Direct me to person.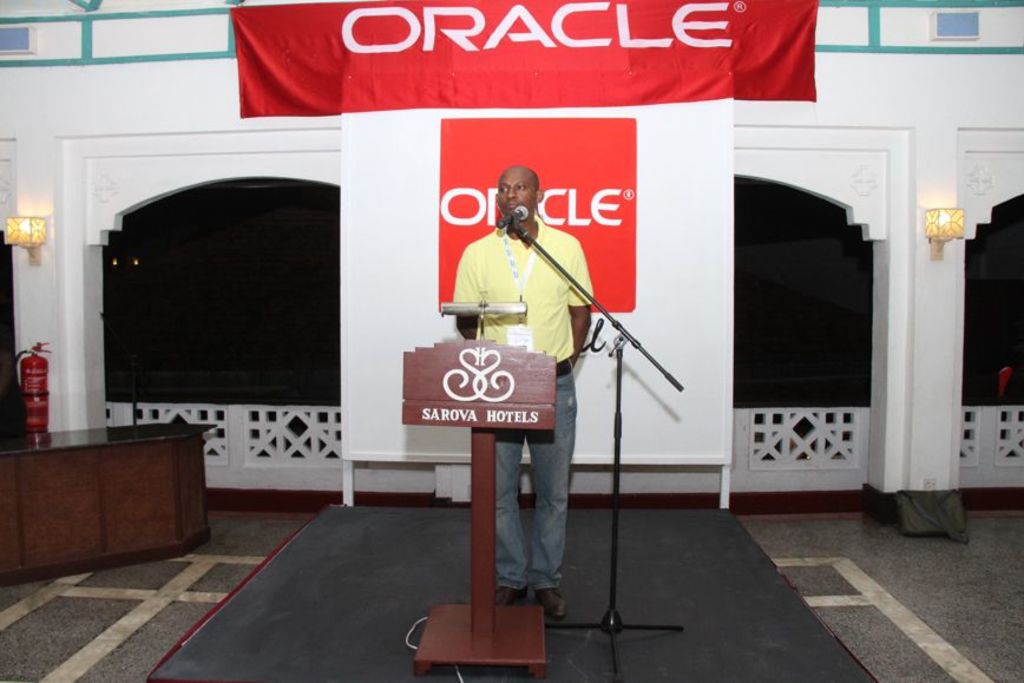
Direction: bbox=[444, 151, 615, 620].
